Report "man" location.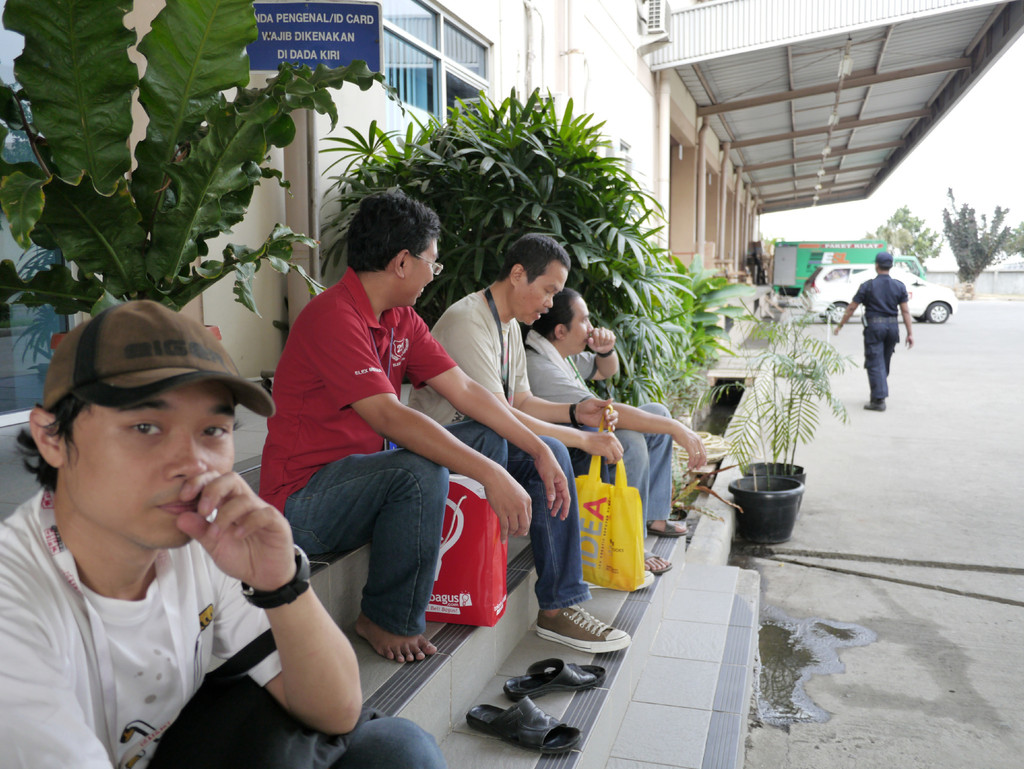
Report: bbox(0, 294, 356, 754).
